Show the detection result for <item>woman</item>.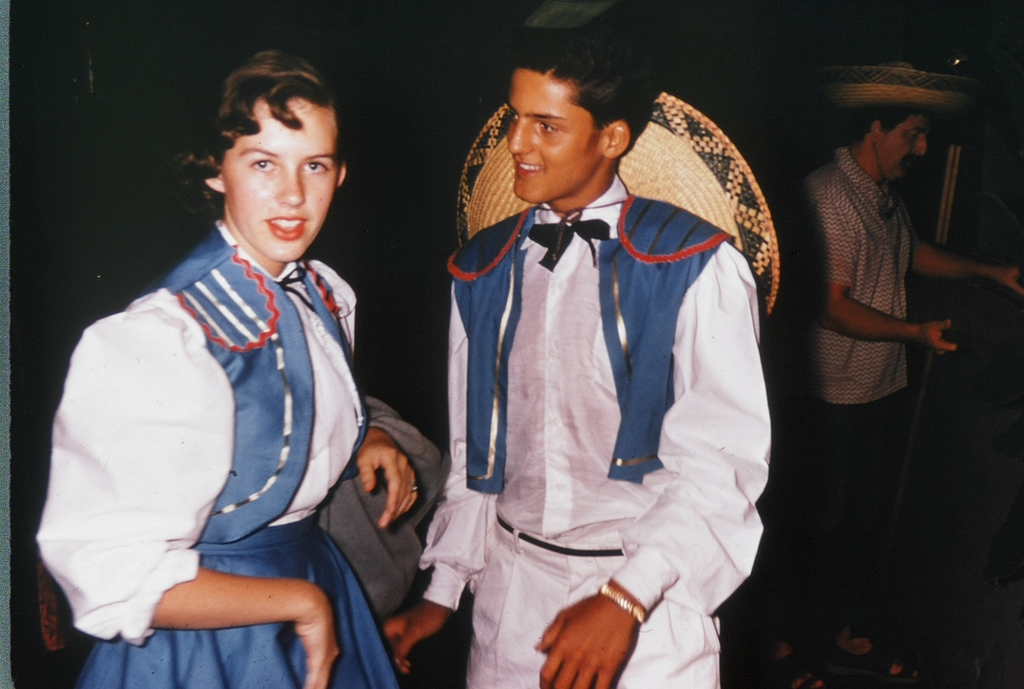
(44, 71, 426, 681).
